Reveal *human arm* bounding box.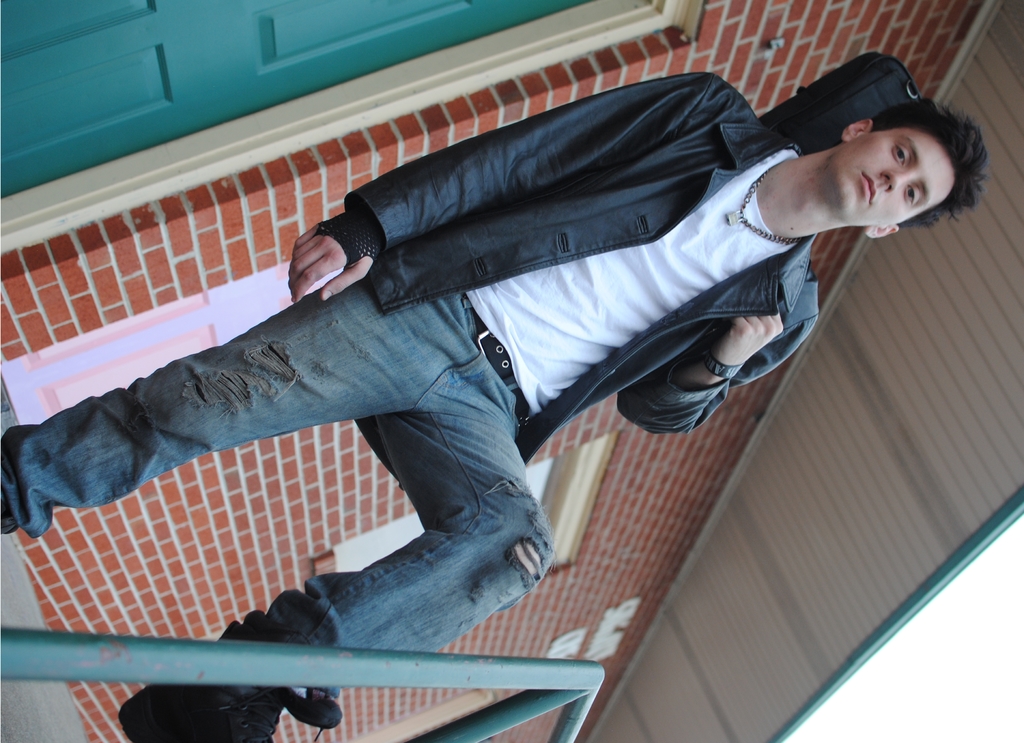
Revealed: box=[641, 248, 858, 421].
